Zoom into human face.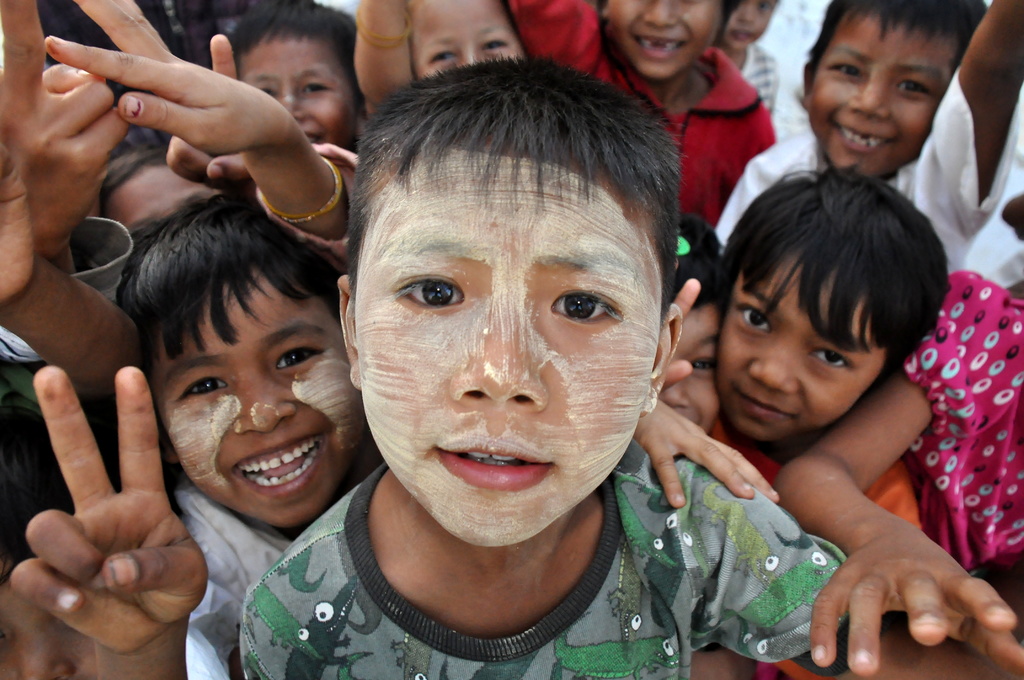
Zoom target: <box>361,140,664,546</box>.
